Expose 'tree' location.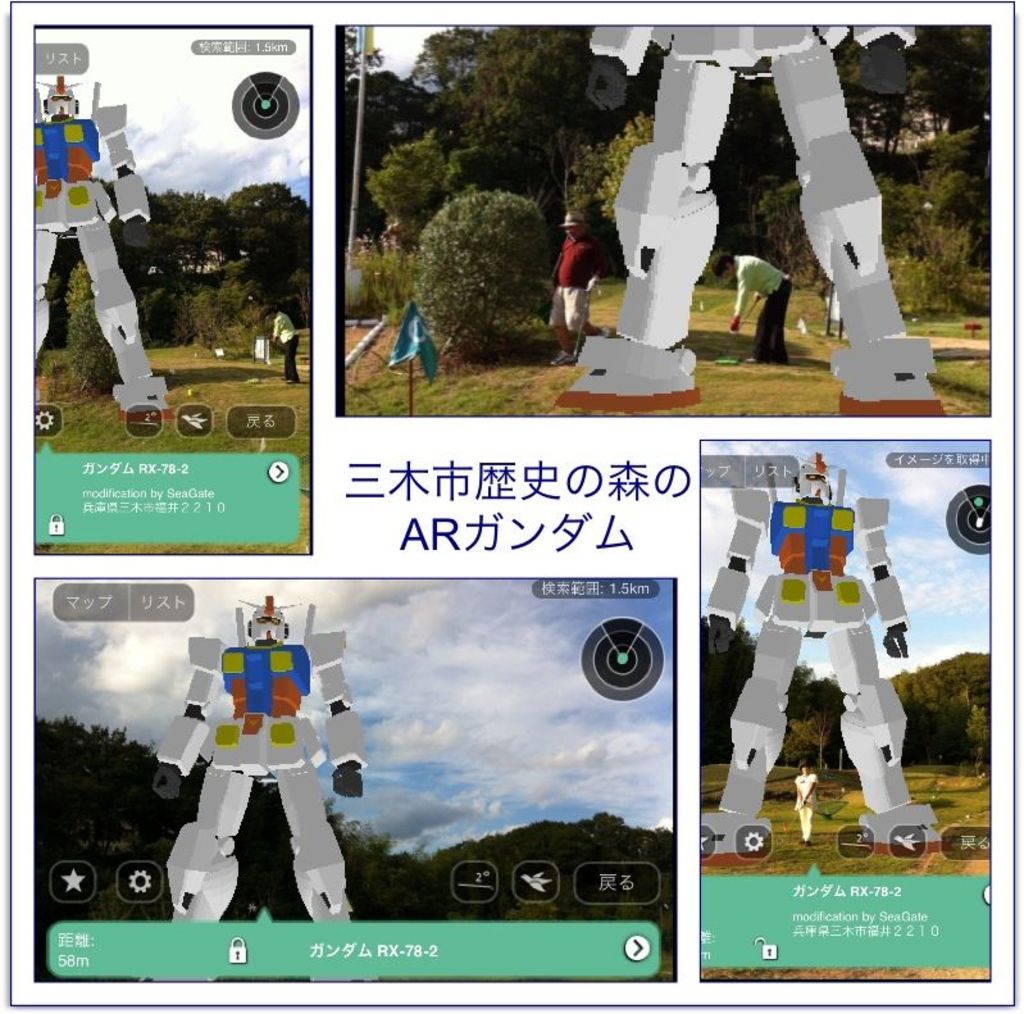
Exposed at x1=29, y1=704, x2=674, y2=937.
